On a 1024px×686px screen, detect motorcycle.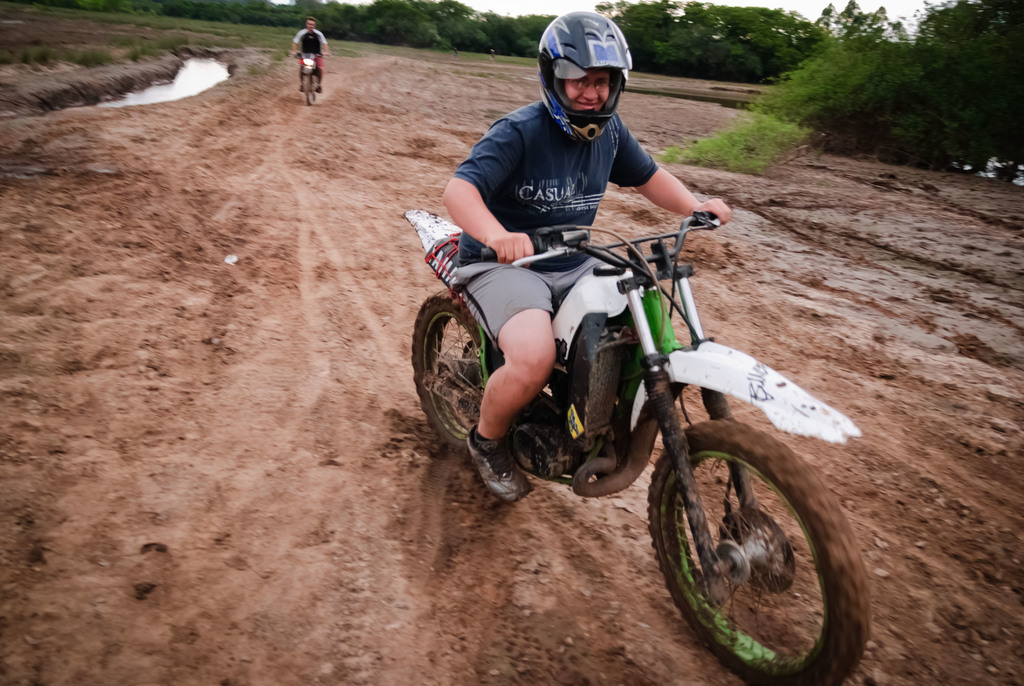
x1=291 y1=48 x2=333 y2=107.
